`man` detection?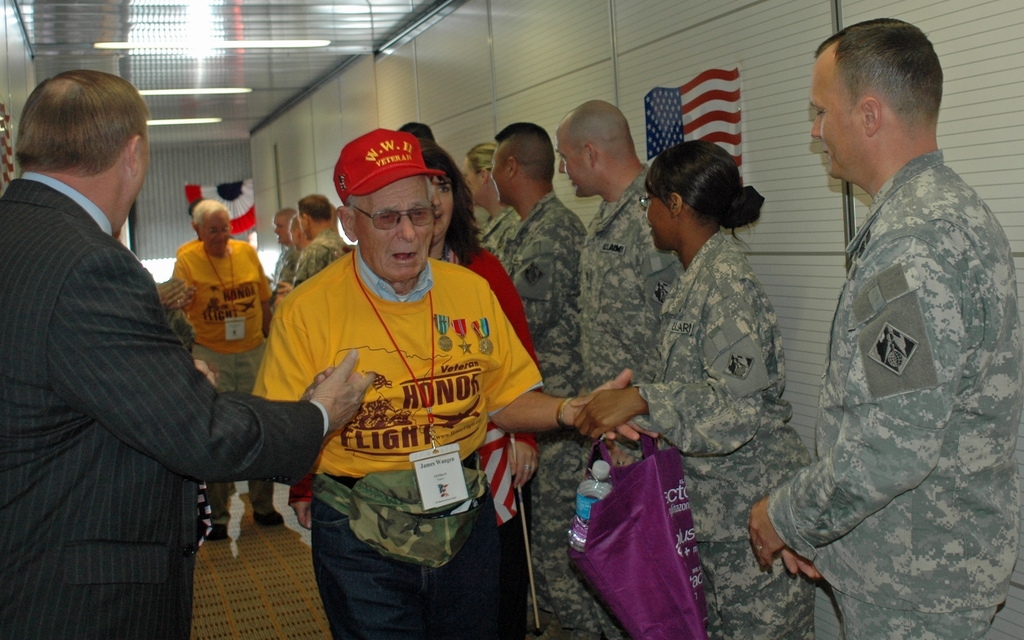
[0,70,376,639]
